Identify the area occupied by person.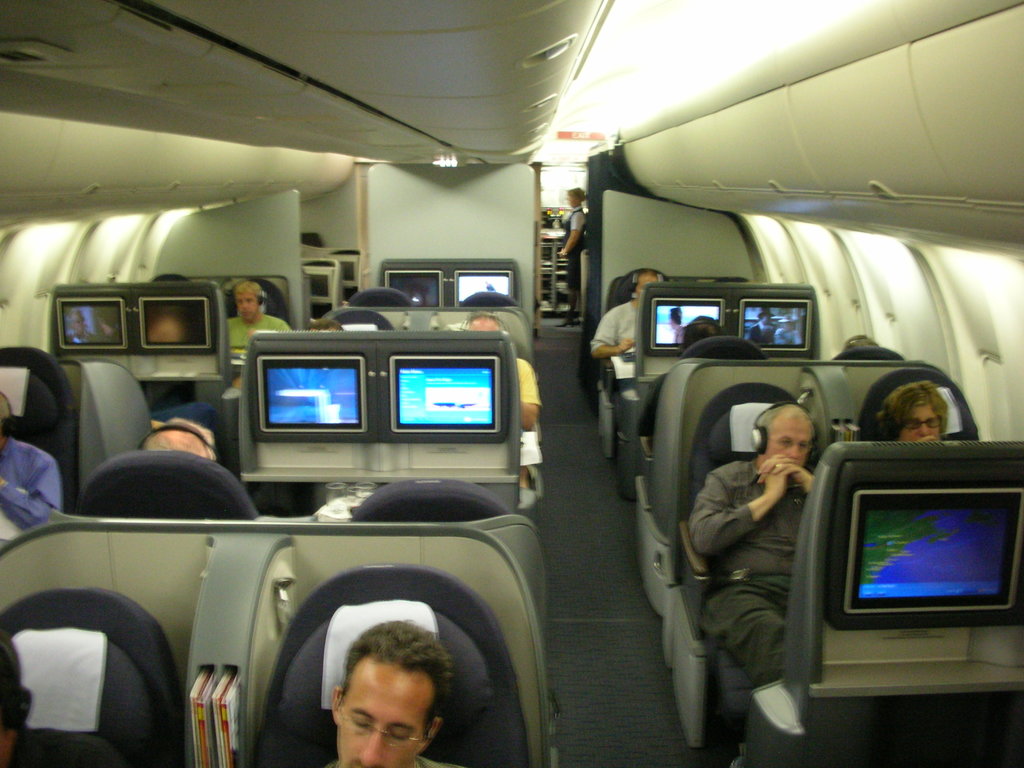
Area: locate(227, 278, 294, 348).
